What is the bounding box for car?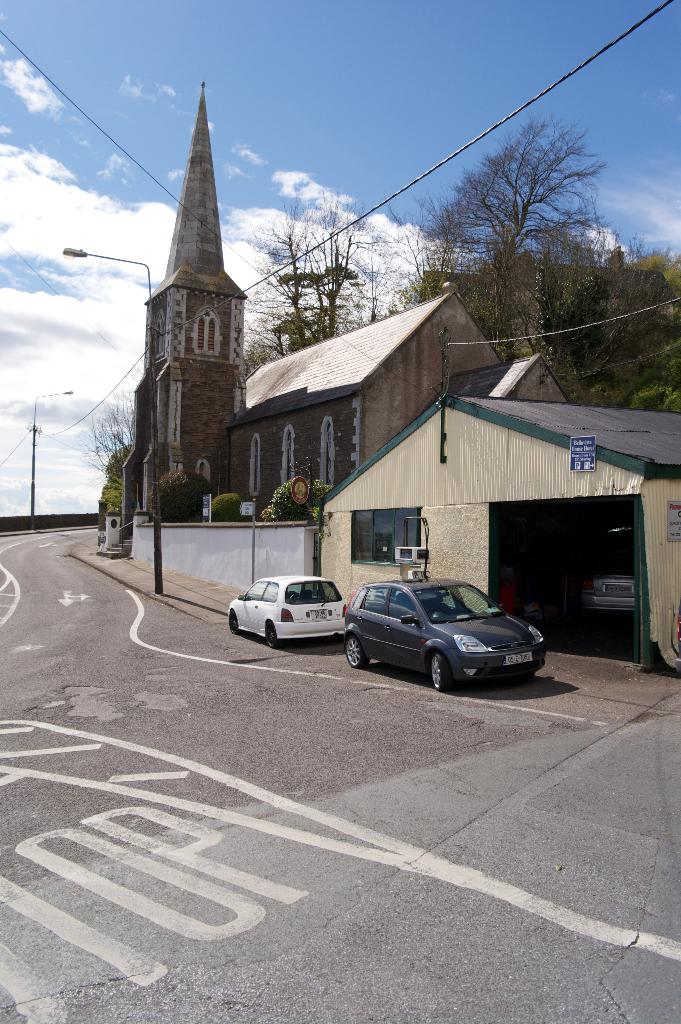
bbox(583, 574, 643, 614).
